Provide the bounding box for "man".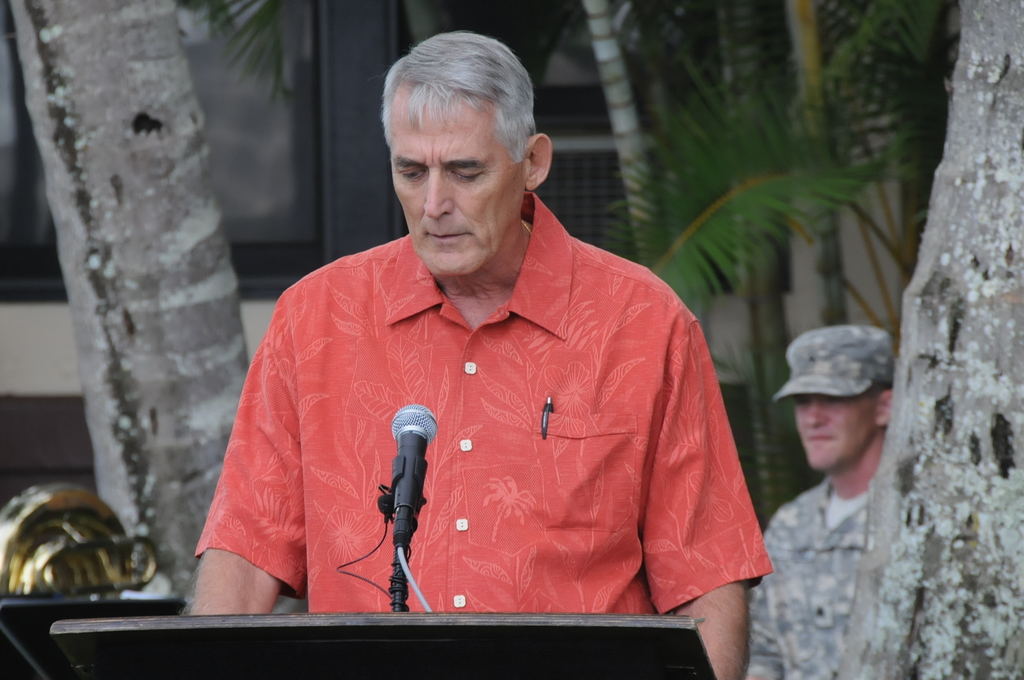
x1=741, y1=324, x2=900, y2=679.
